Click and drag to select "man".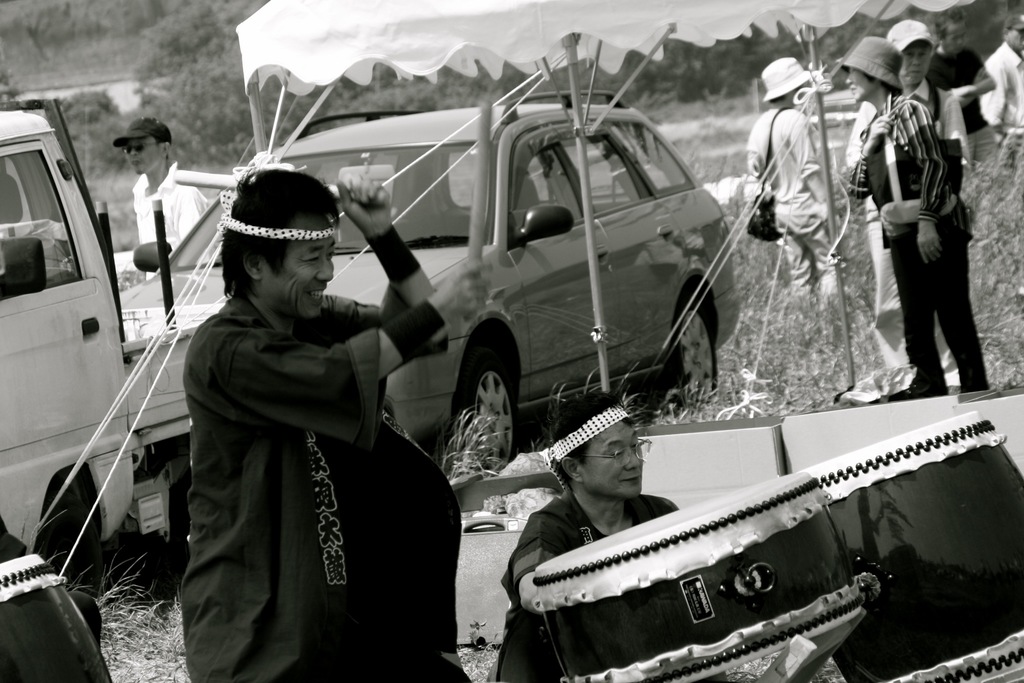
Selection: 841 22 976 390.
